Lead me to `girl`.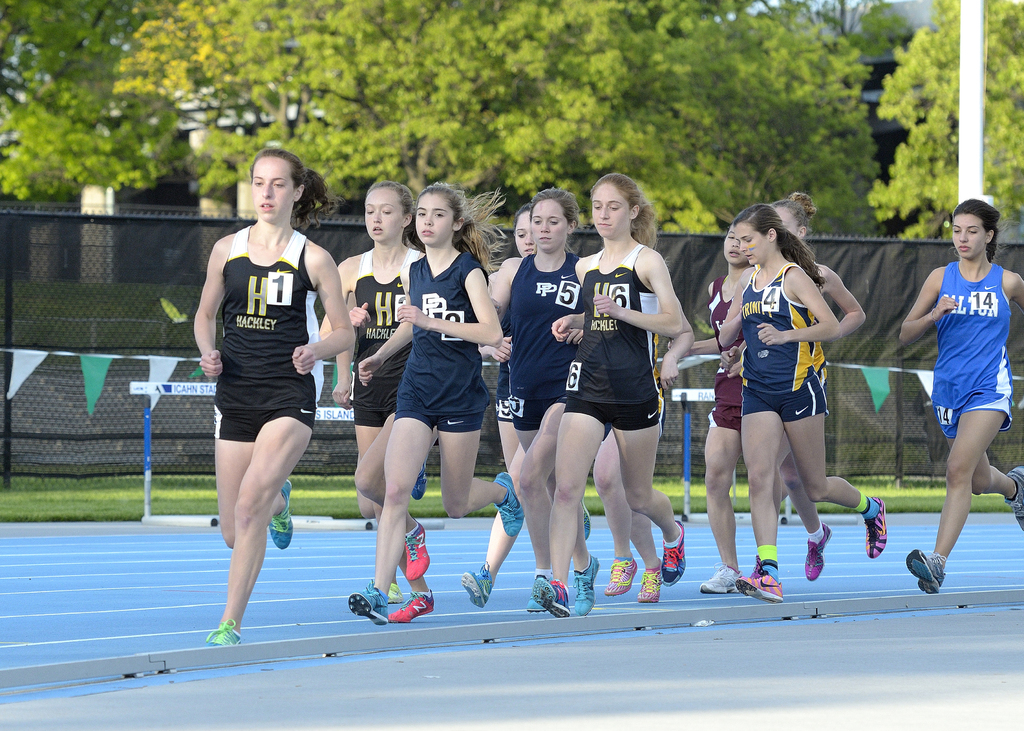
Lead to select_region(320, 180, 435, 622).
